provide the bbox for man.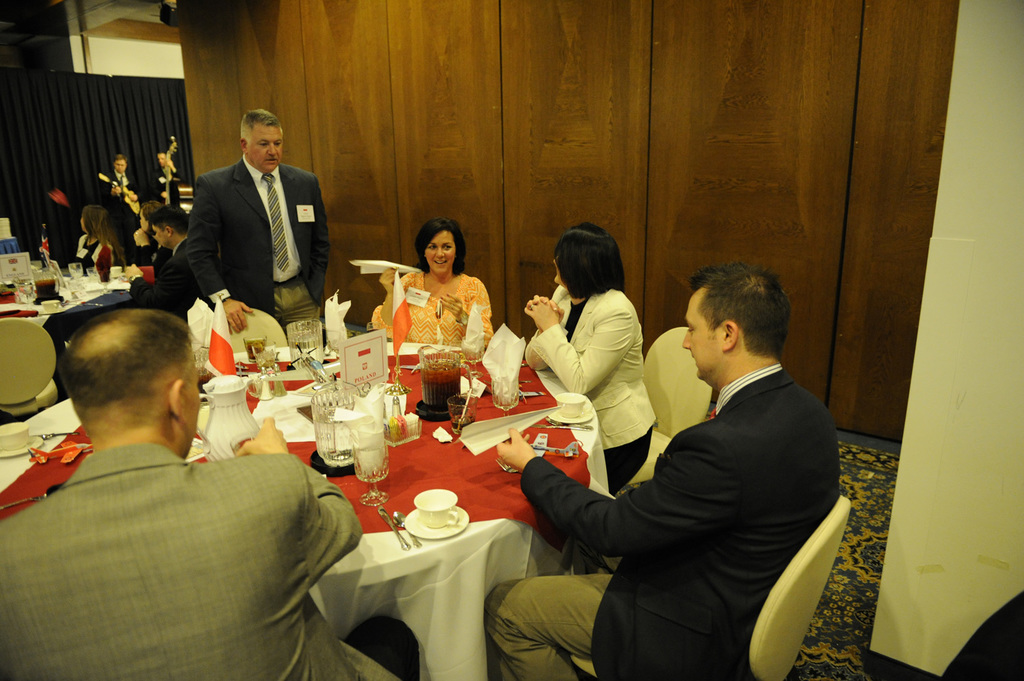
0:295:366:656.
